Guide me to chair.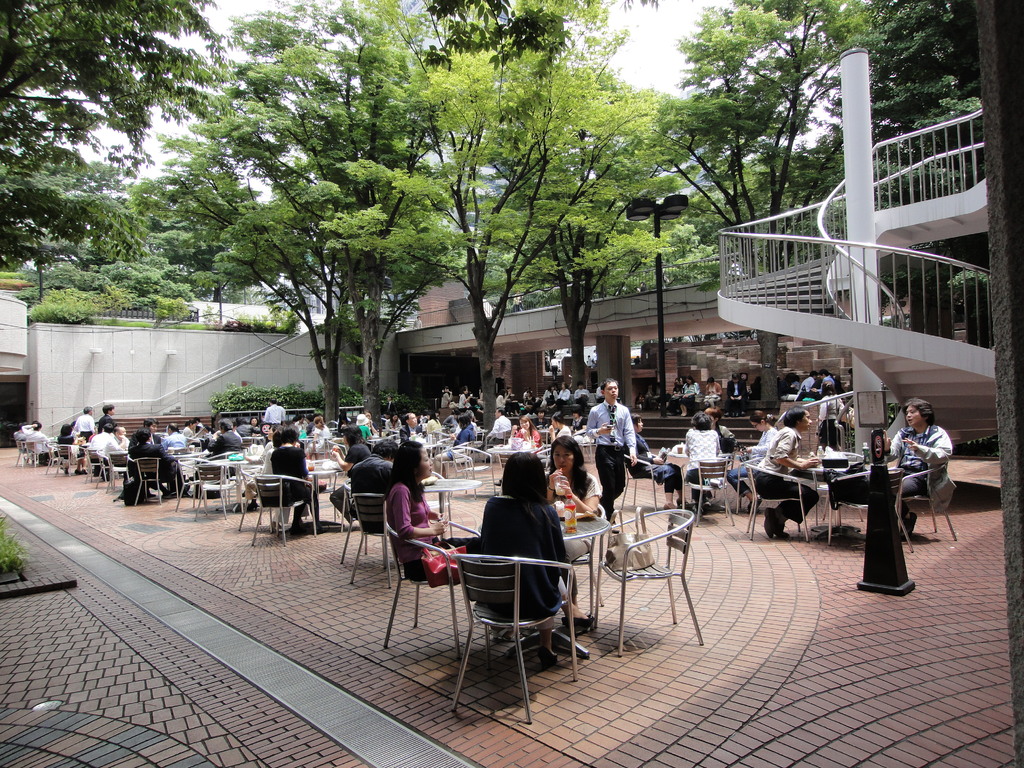
Guidance: x1=251, y1=471, x2=316, y2=547.
